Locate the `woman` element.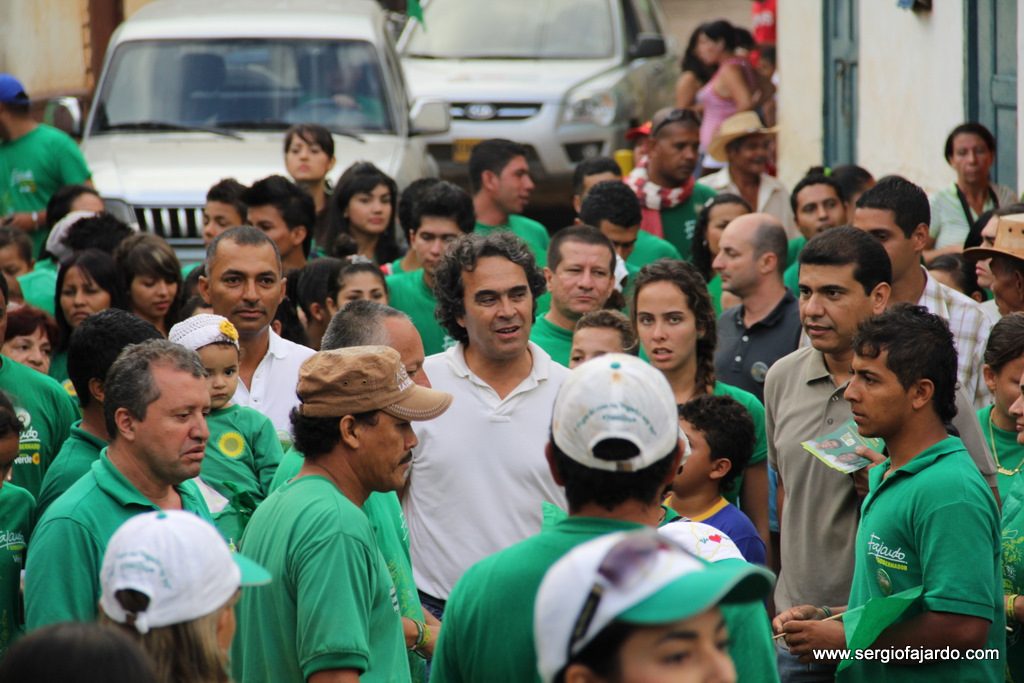
Element bbox: {"left": 973, "top": 310, "right": 1023, "bottom": 682}.
